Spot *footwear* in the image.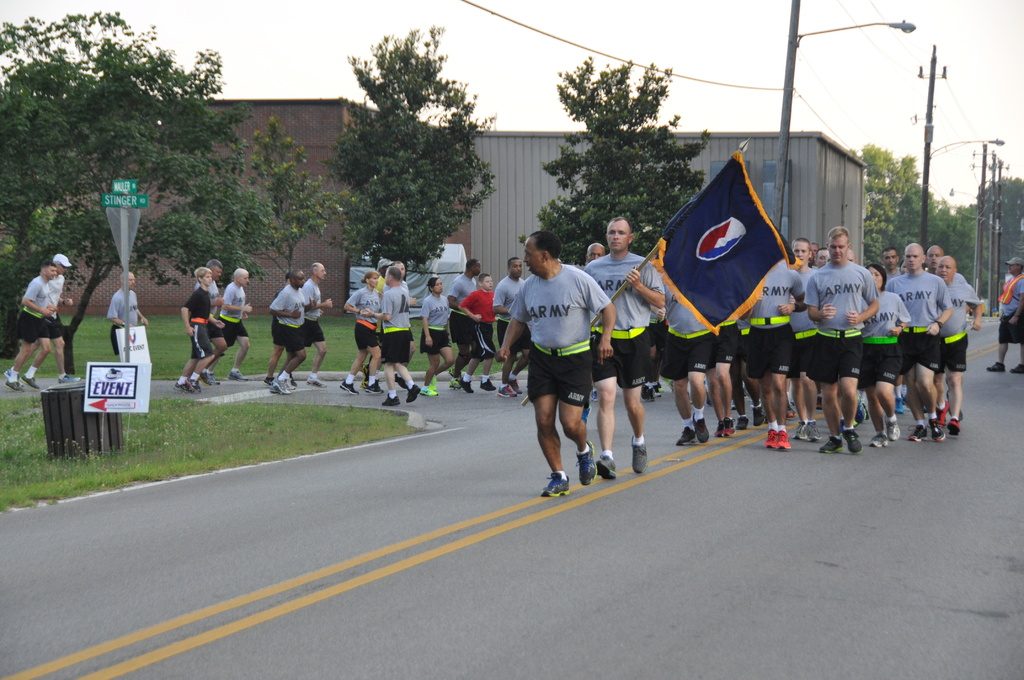
*footwear* found at l=988, t=360, r=1007, b=373.
